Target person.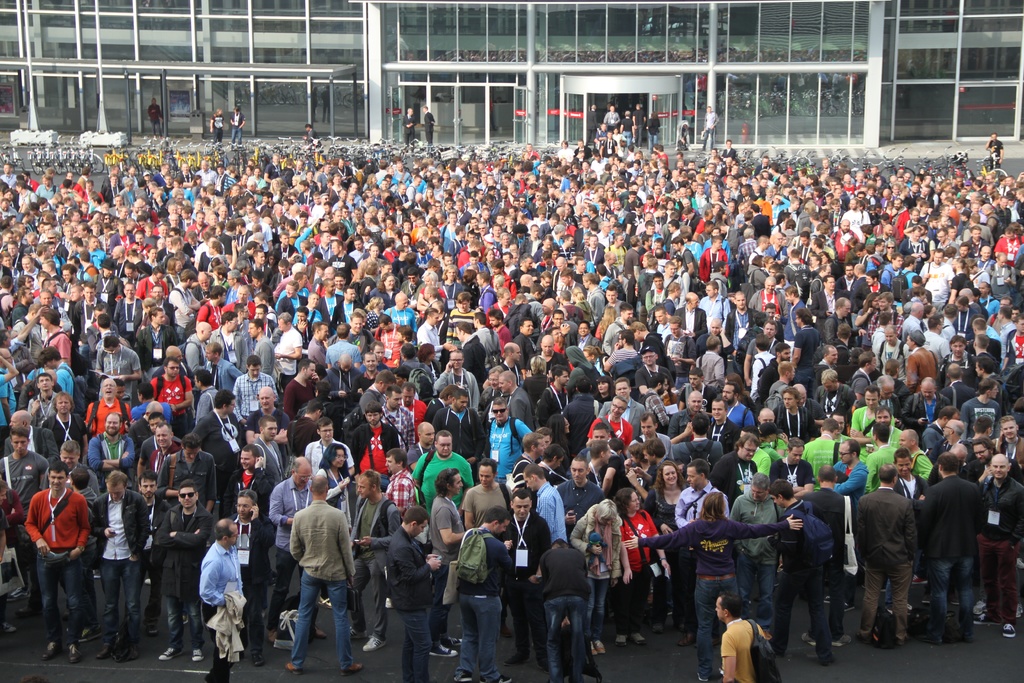
Target region: box=[708, 587, 789, 682].
